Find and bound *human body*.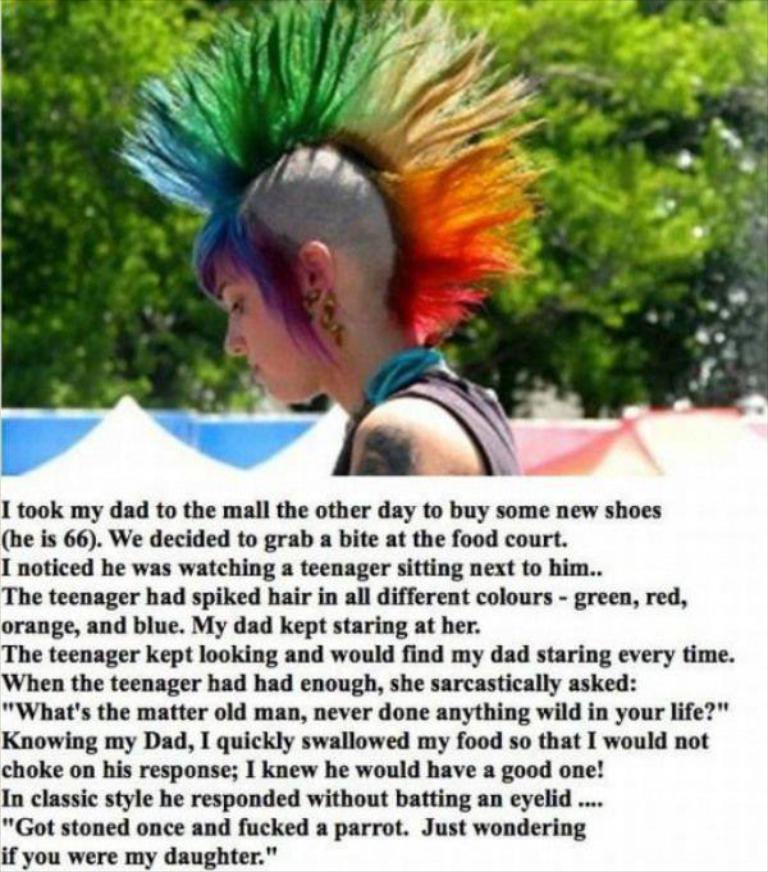
Bound: region(118, 1, 549, 457).
